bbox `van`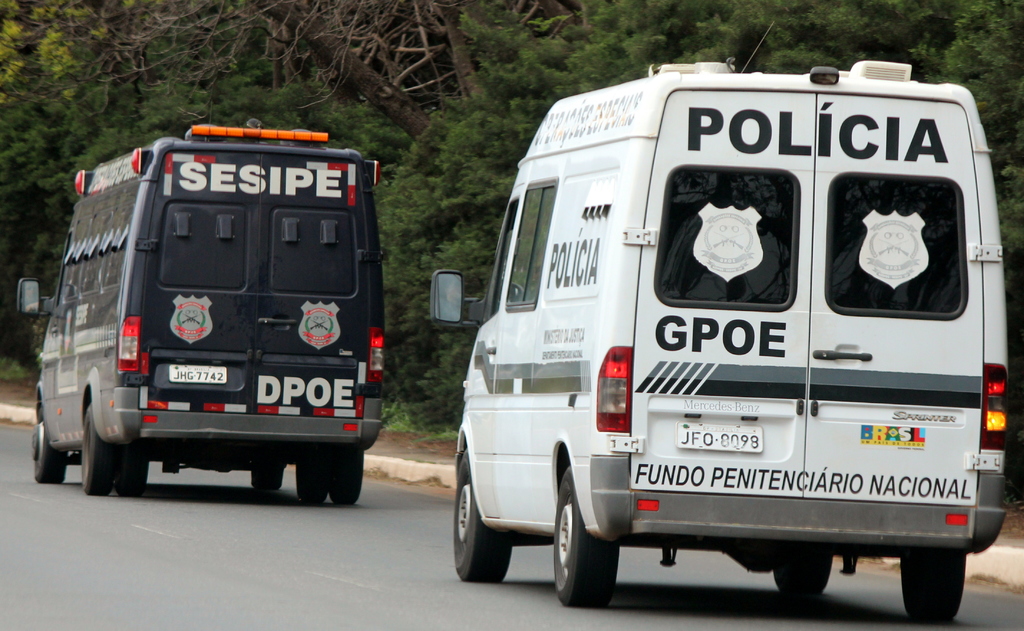
pyautogui.locateOnScreen(15, 102, 385, 495)
